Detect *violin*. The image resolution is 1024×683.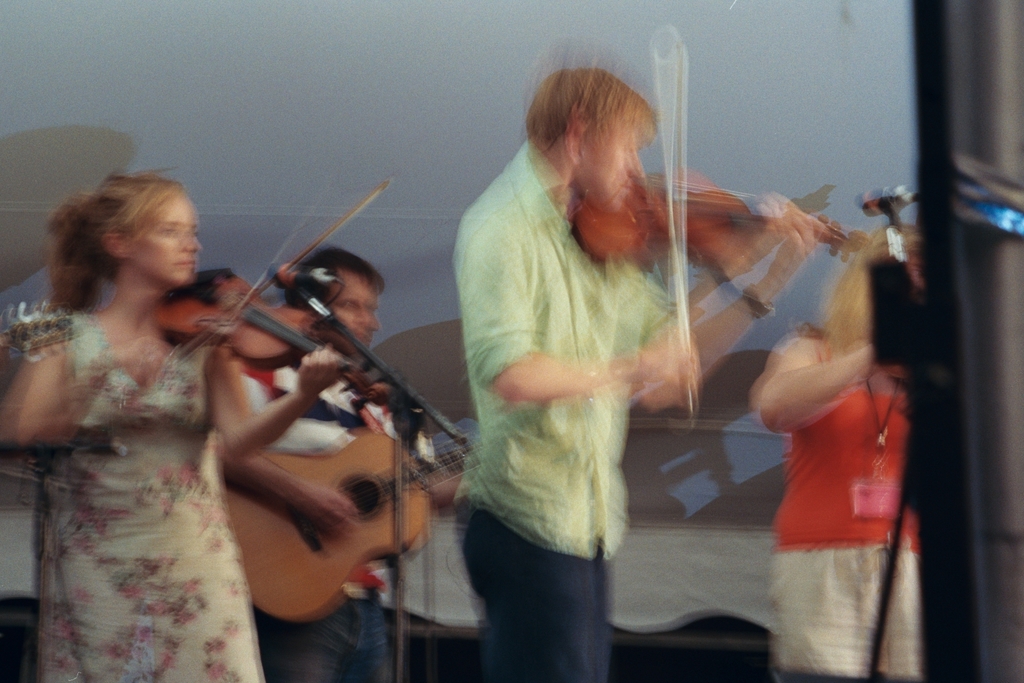
[left=127, top=167, right=399, bottom=398].
